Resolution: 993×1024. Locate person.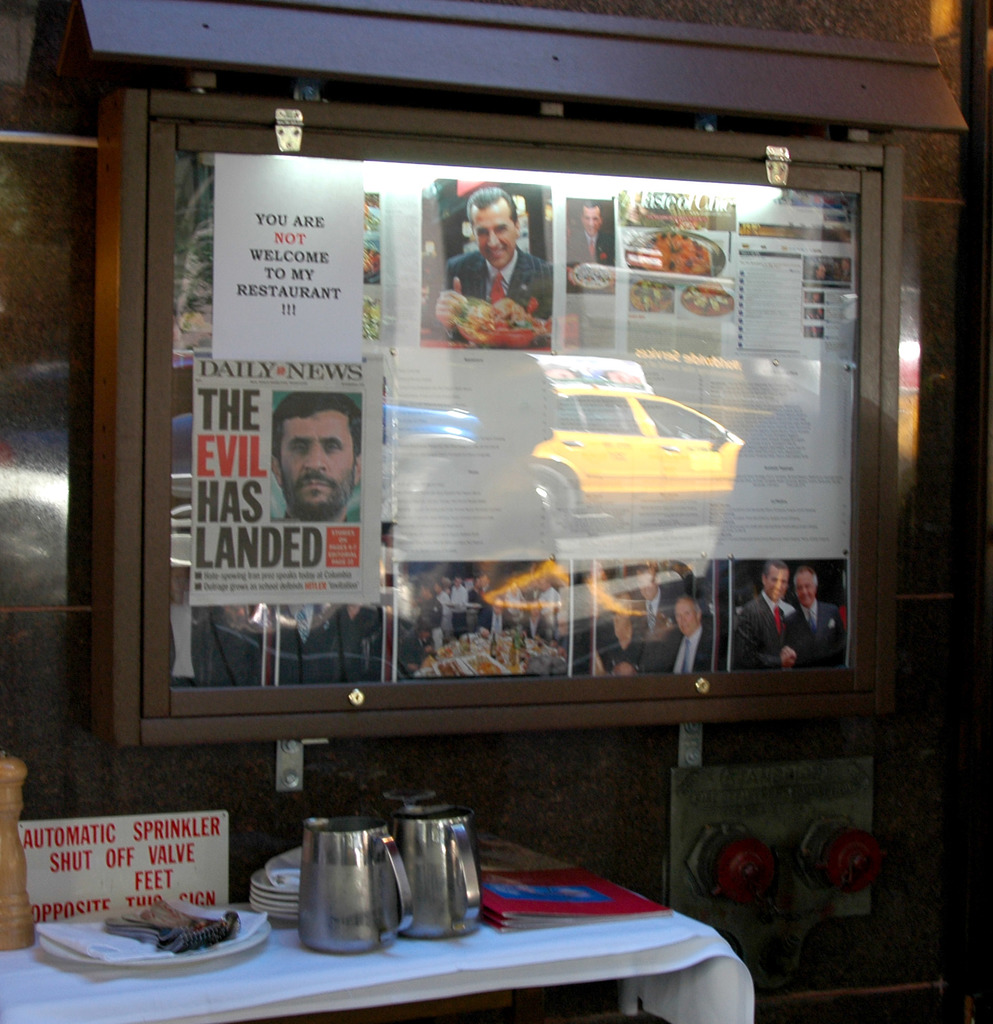
270 392 359 521.
